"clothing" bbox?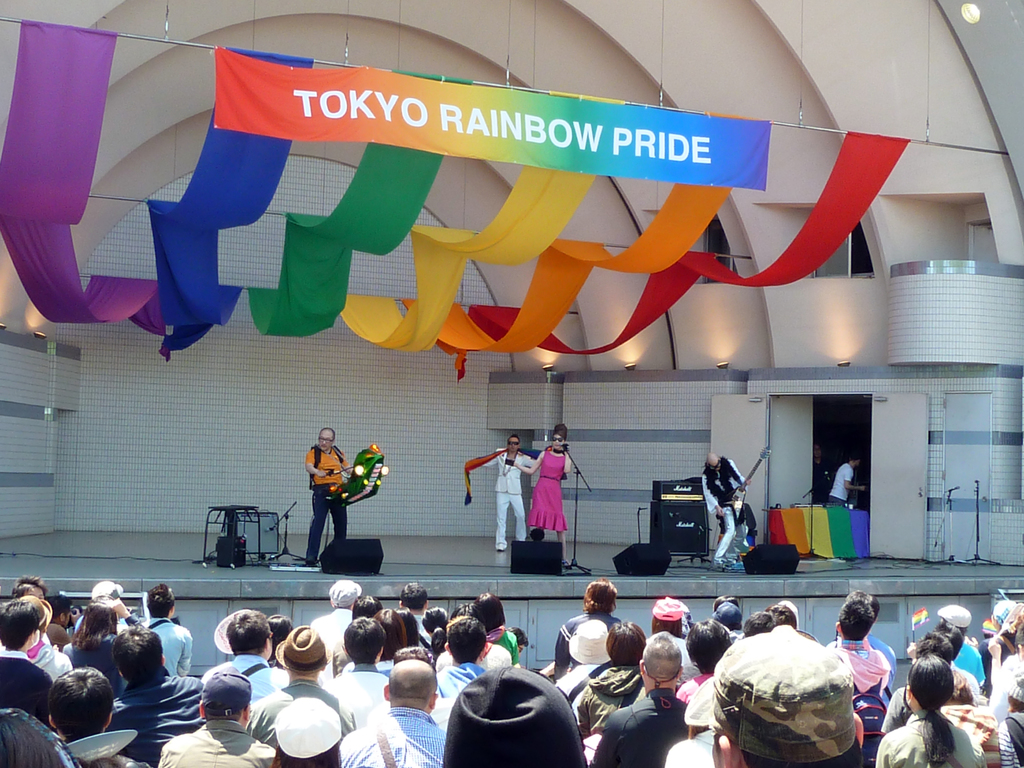
BBox(832, 461, 854, 511)
